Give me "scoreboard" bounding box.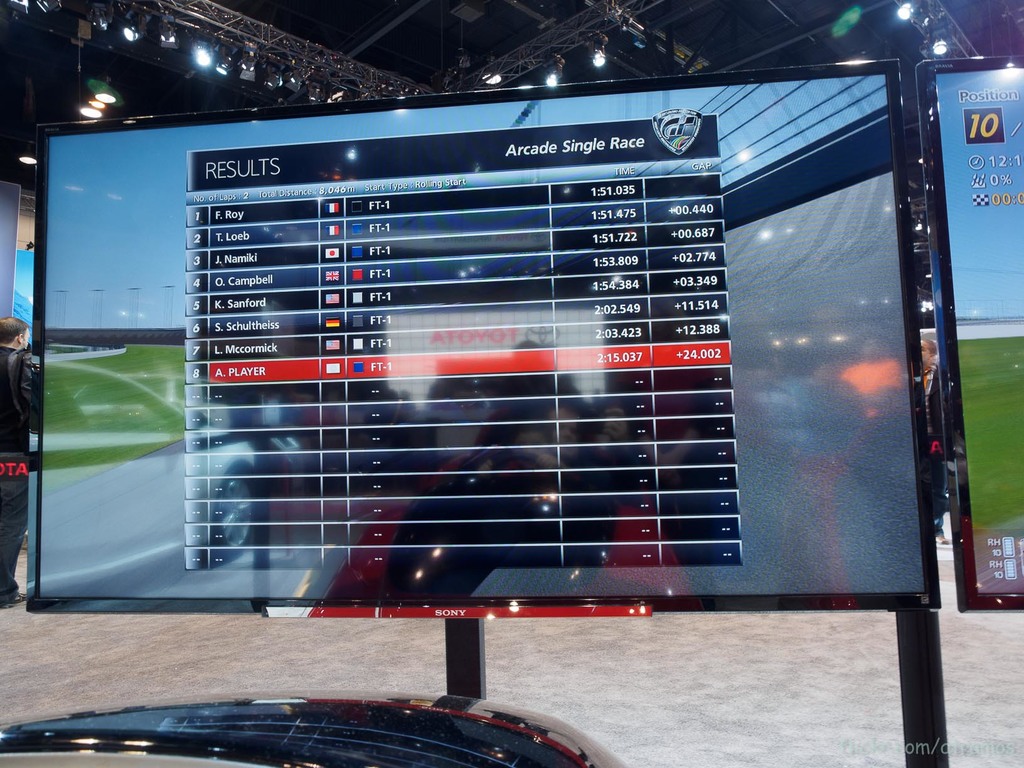
Rect(172, 159, 845, 563).
